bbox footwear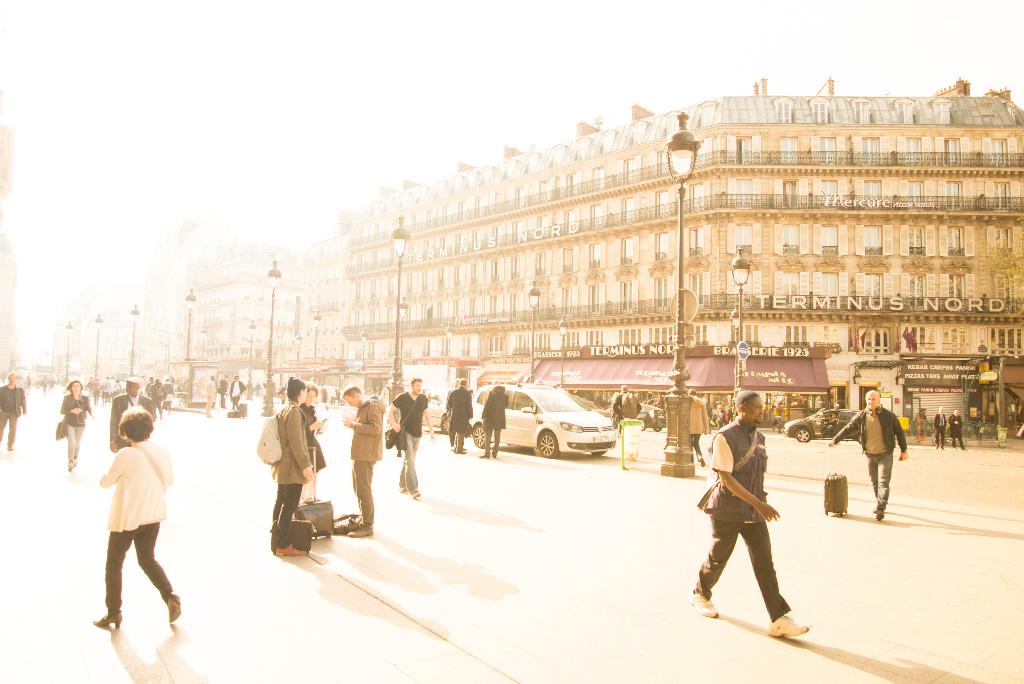
(163,591,182,623)
